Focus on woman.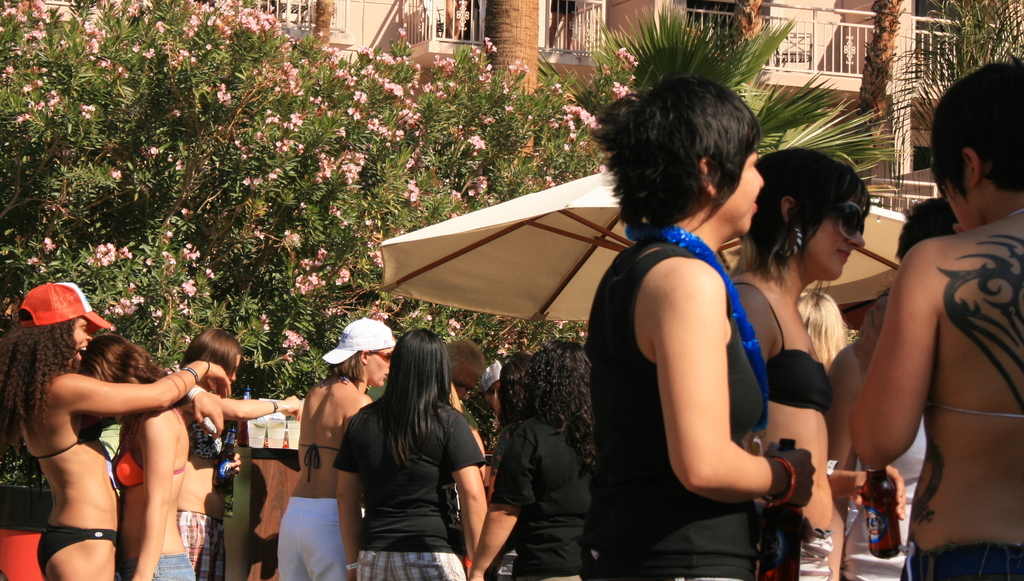
Focused at 848/54/1023/580.
